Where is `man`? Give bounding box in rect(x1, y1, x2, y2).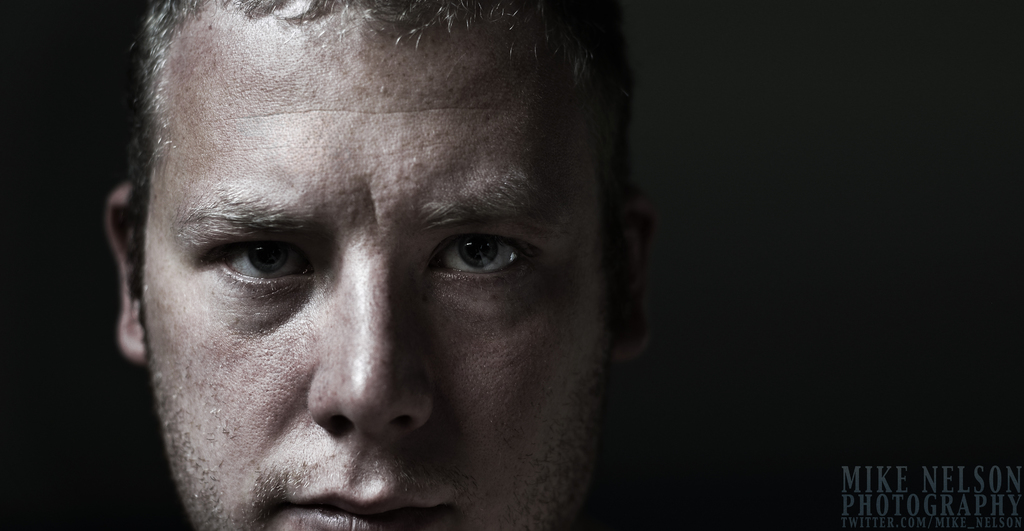
rect(49, 11, 722, 530).
